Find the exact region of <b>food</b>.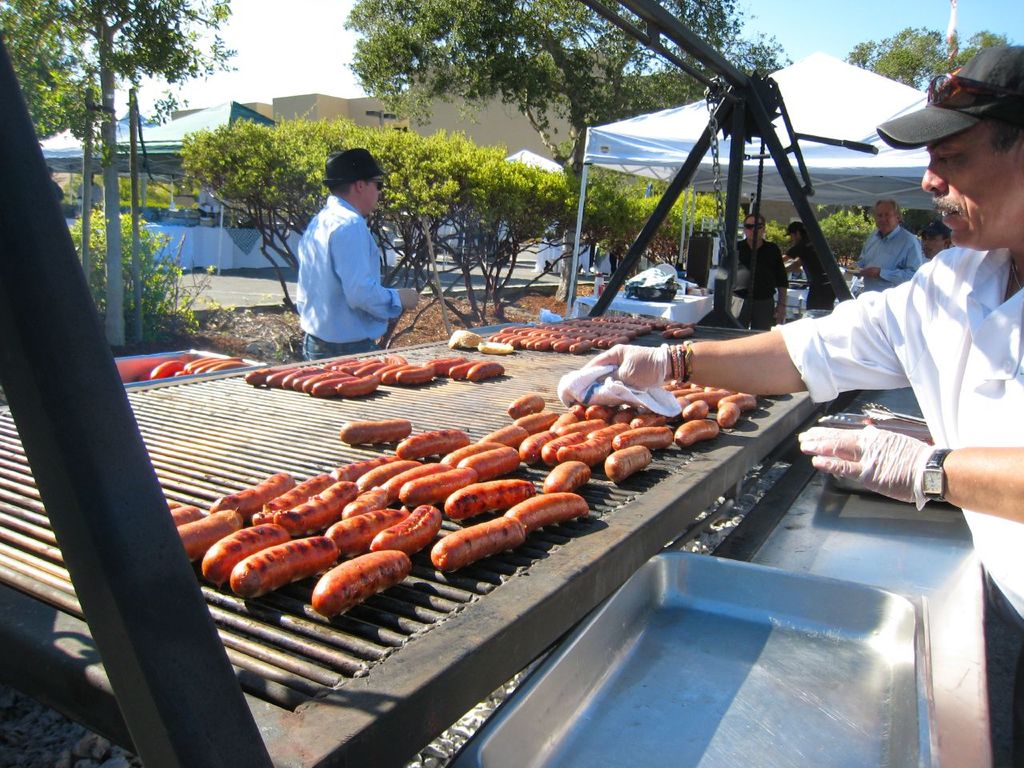
Exact region: Rect(586, 402, 618, 422).
